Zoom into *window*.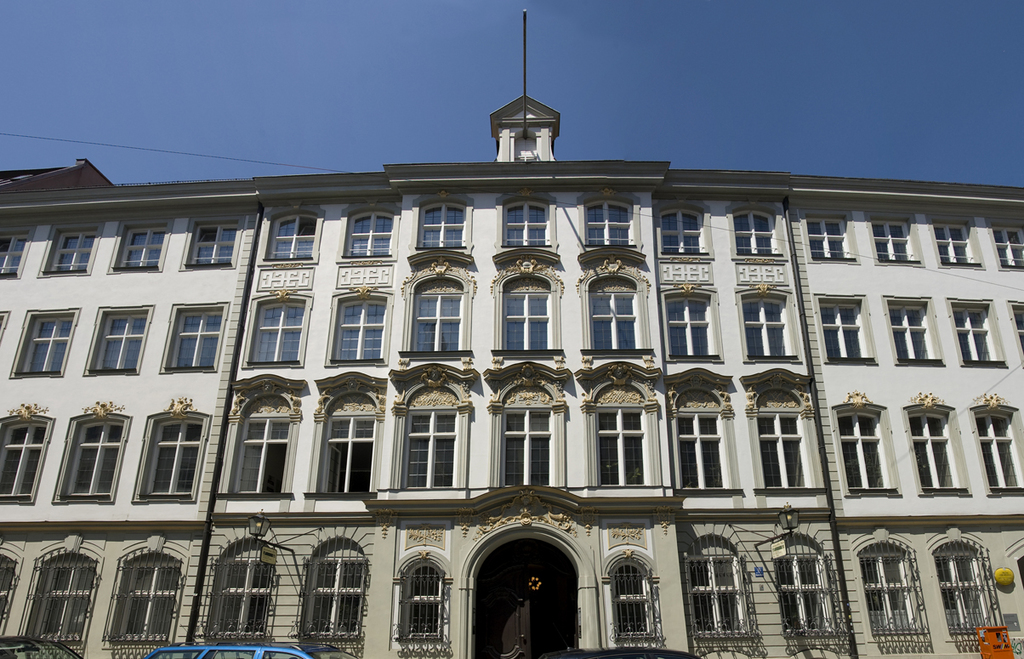
Zoom target: (x1=953, y1=305, x2=999, y2=361).
